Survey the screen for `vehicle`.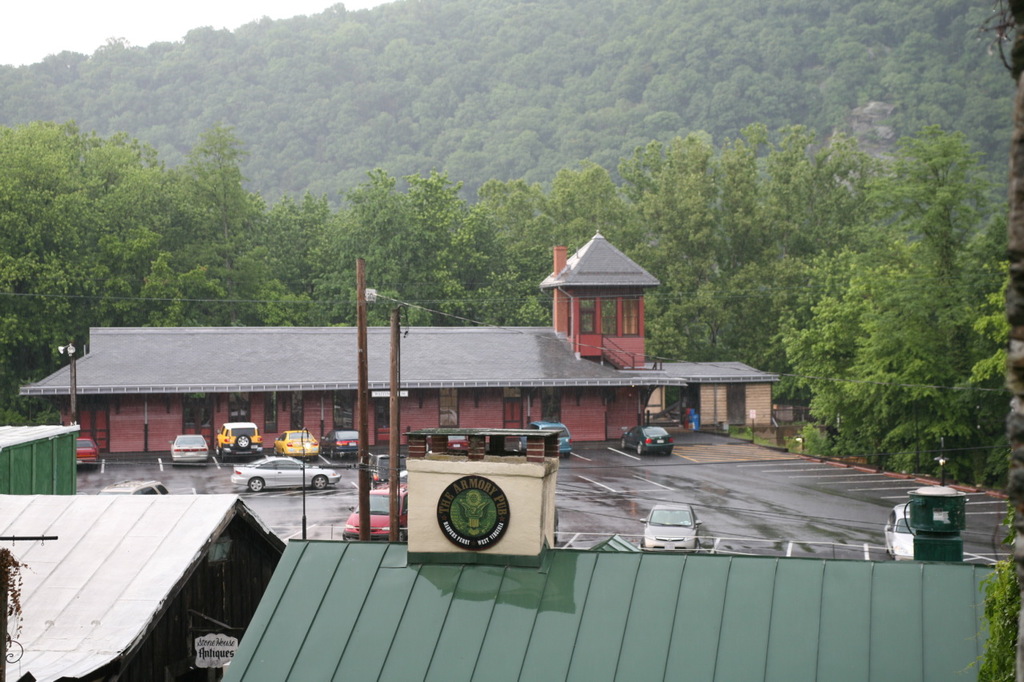
Survey found: bbox=(881, 504, 917, 559).
